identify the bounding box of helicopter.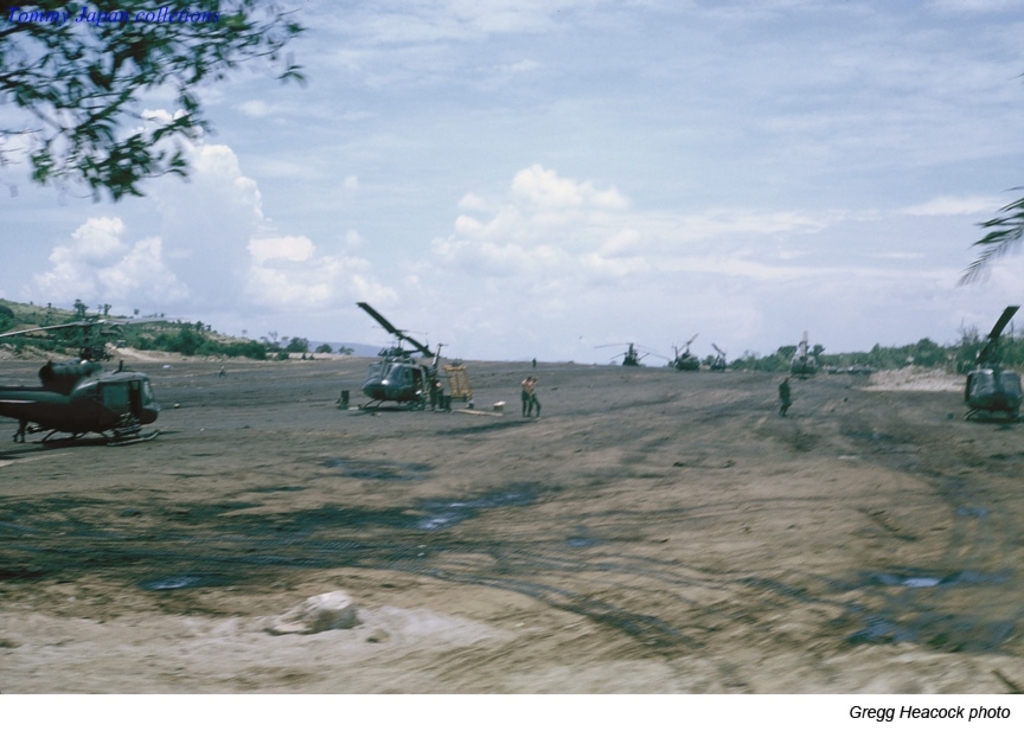
593 340 667 367.
